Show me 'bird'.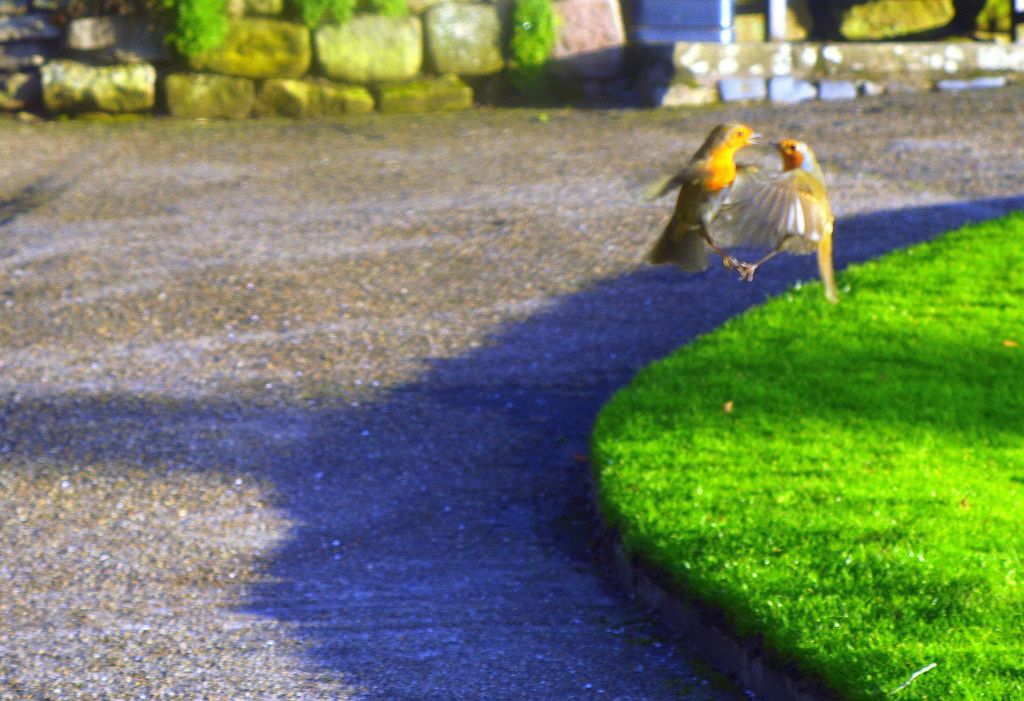
'bird' is here: <box>642,115,786,277</box>.
